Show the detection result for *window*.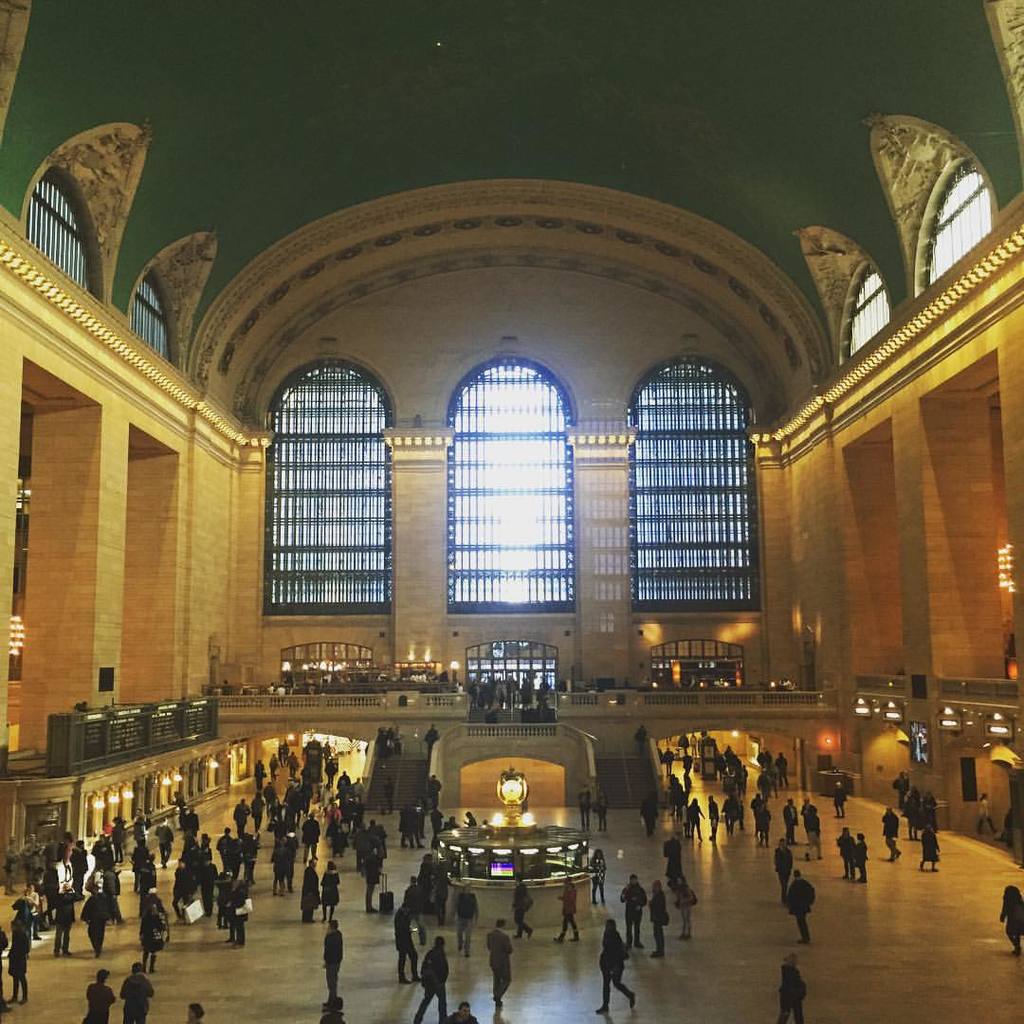
bbox(21, 164, 104, 297).
